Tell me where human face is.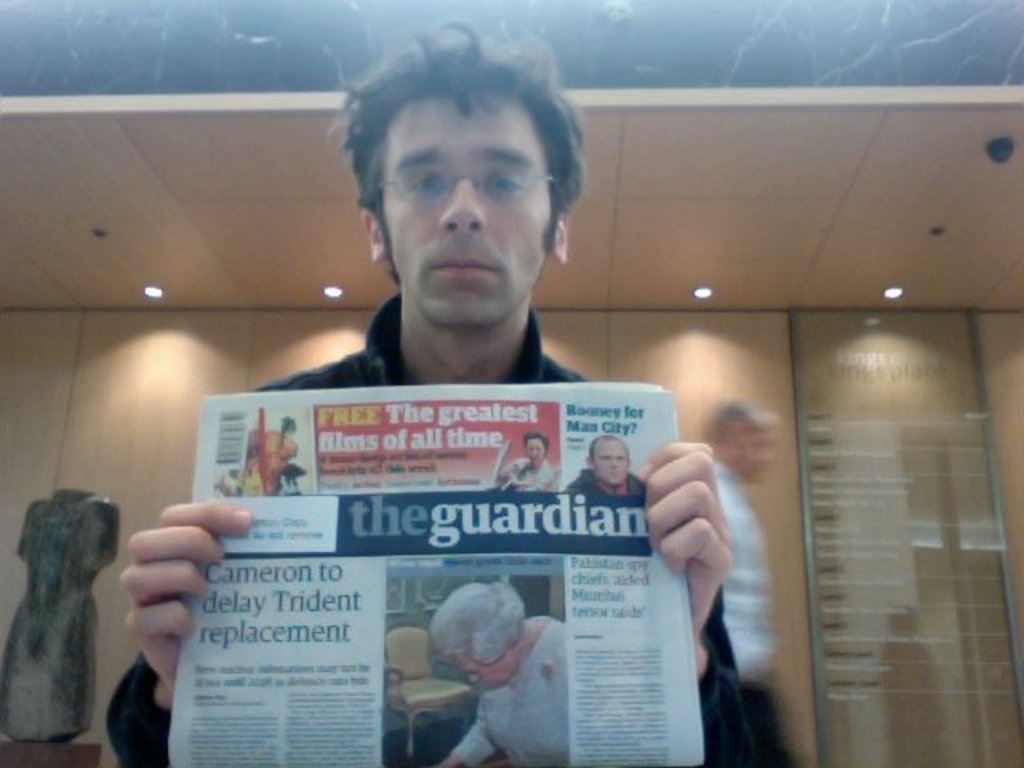
human face is at 454 650 510 688.
